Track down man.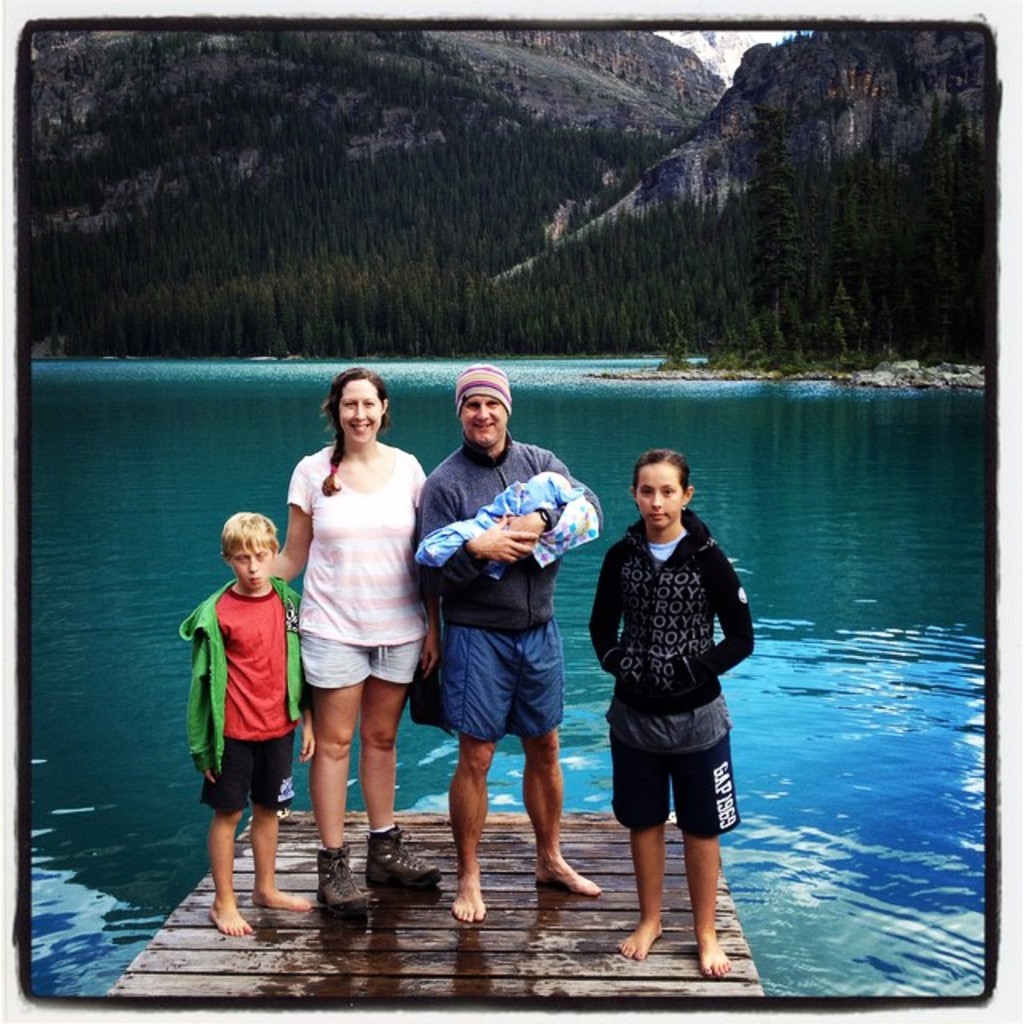
Tracked to region(405, 358, 595, 915).
